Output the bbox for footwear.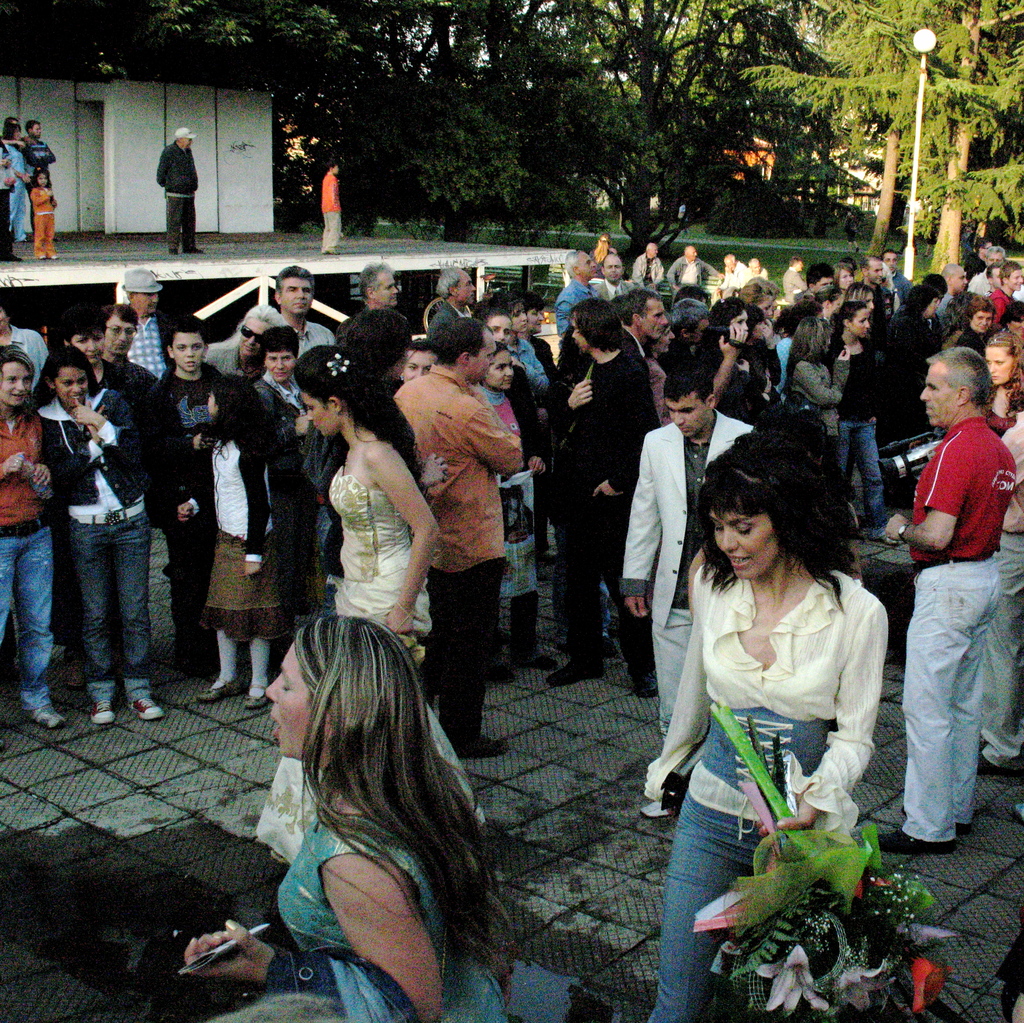
x1=532 y1=650 x2=558 y2=669.
